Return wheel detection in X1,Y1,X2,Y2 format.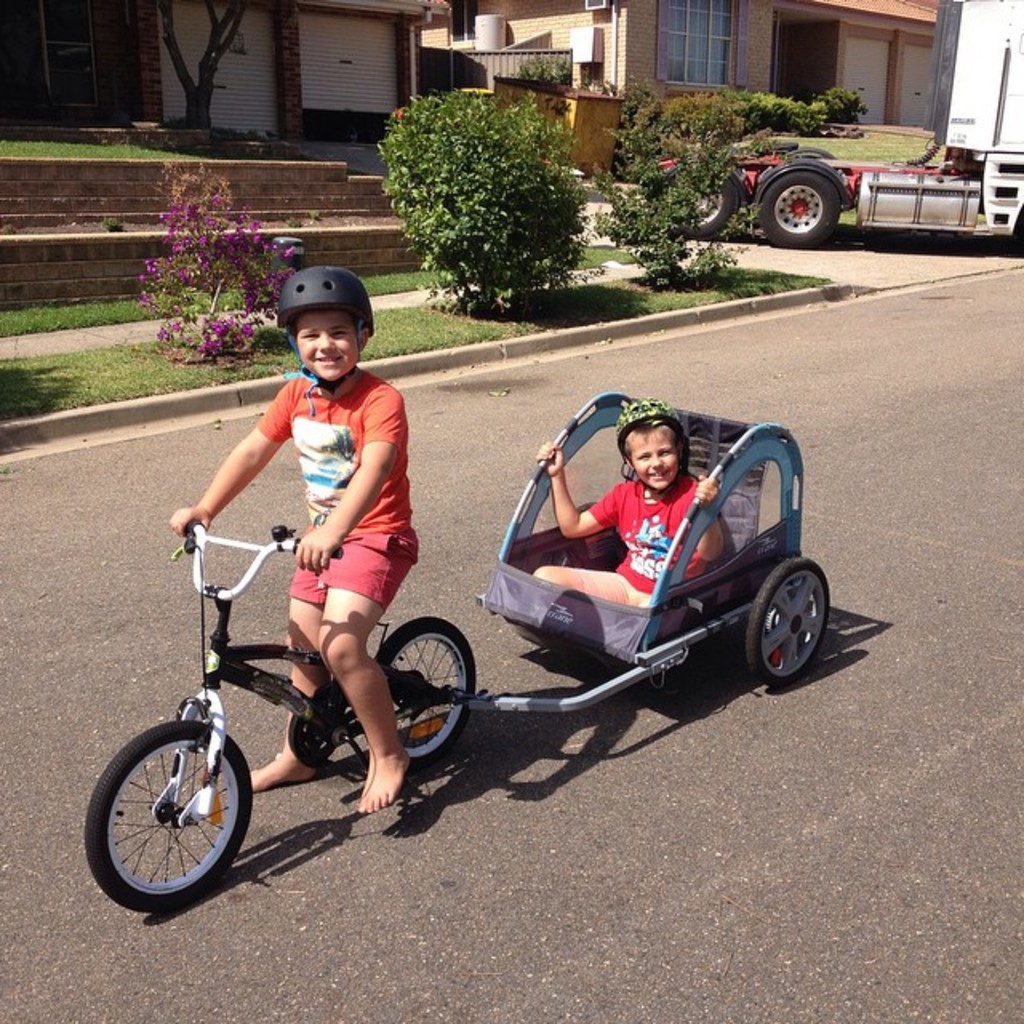
755,170,840,246.
